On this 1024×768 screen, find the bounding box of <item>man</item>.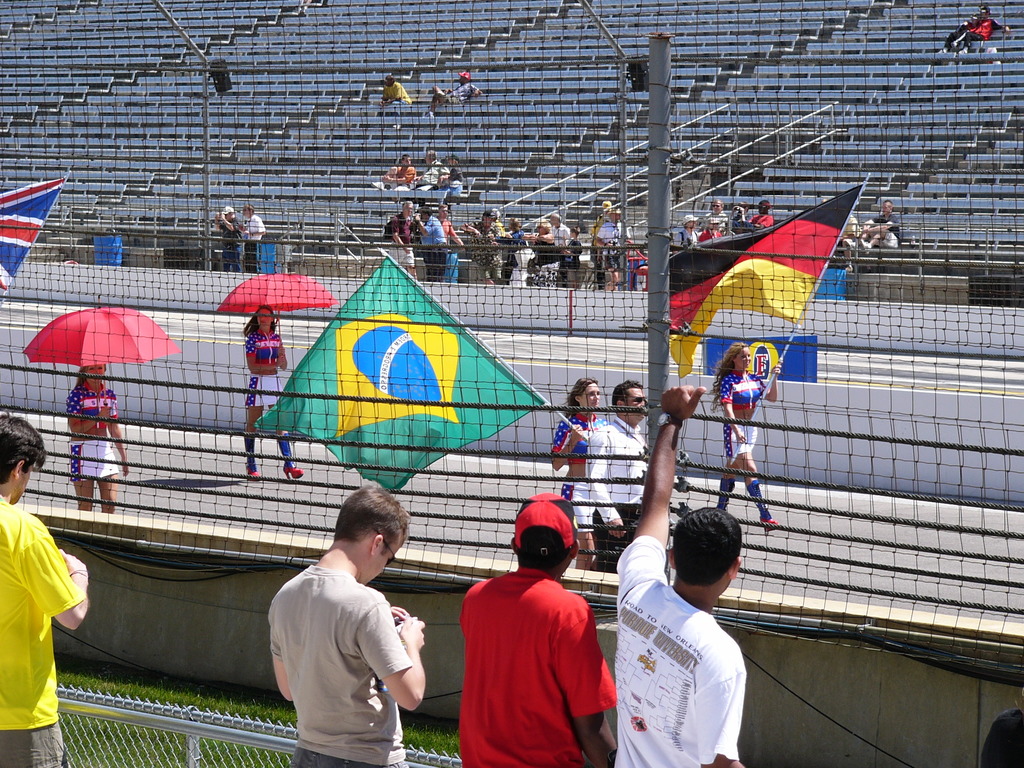
Bounding box: box=[936, 5, 1006, 60].
